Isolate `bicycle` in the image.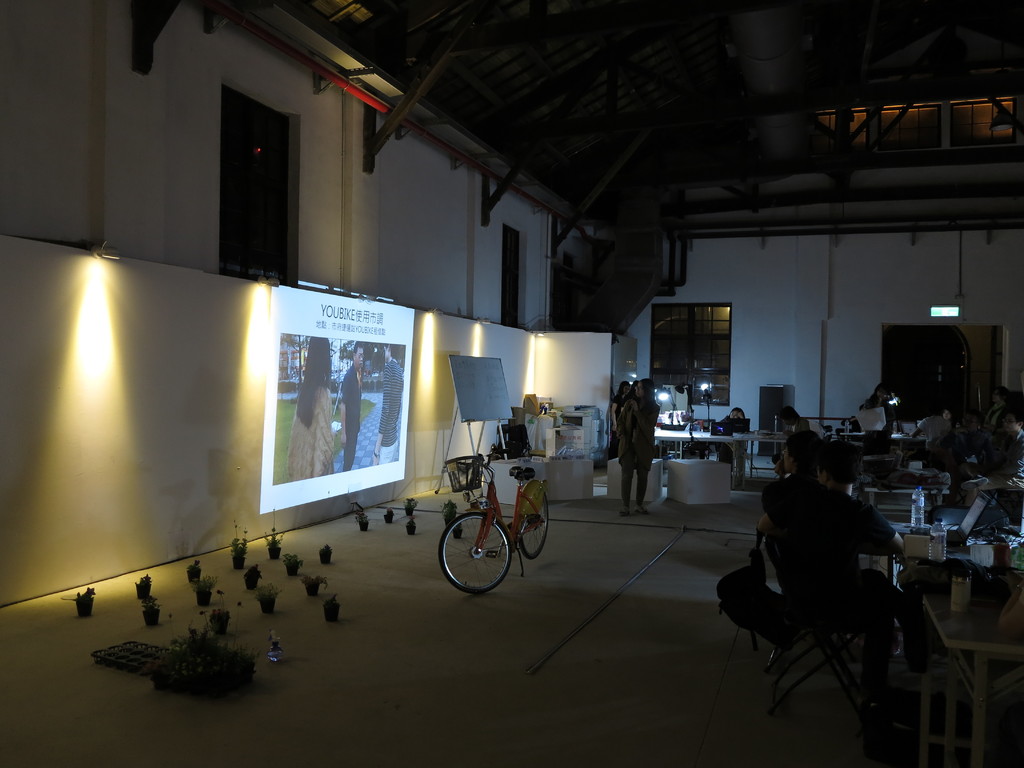
Isolated region: <bbox>436, 424, 552, 596</bbox>.
